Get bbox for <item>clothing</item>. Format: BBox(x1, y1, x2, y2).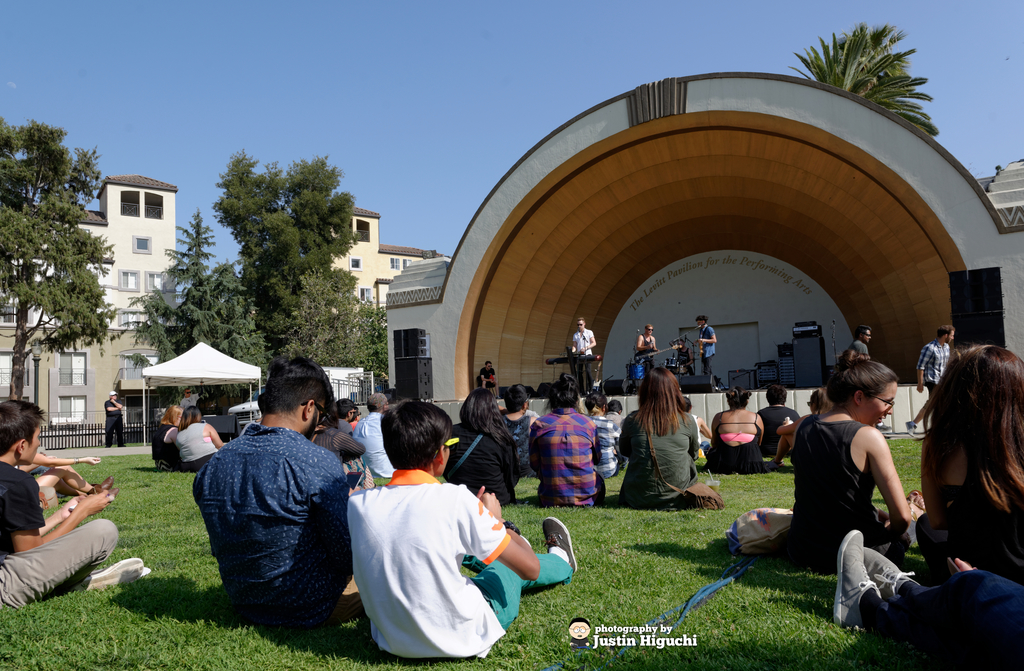
BBox(860, 564, 1023, 670).
